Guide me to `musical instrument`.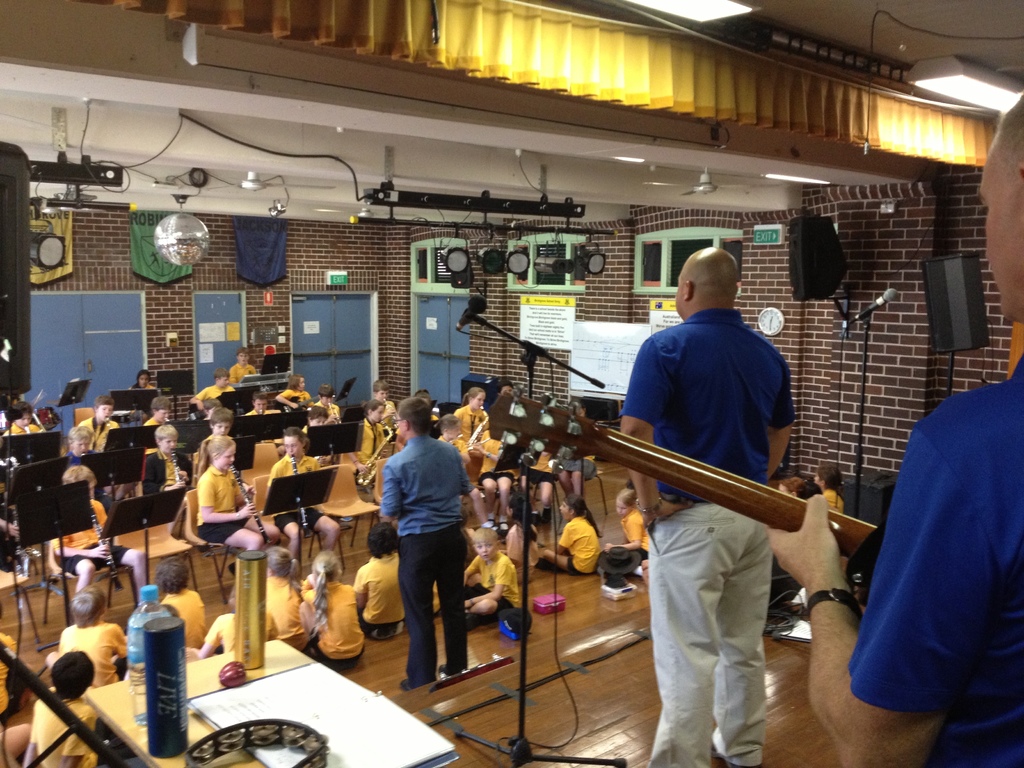
Guidance: select_region(87, 504, 129, 597).
